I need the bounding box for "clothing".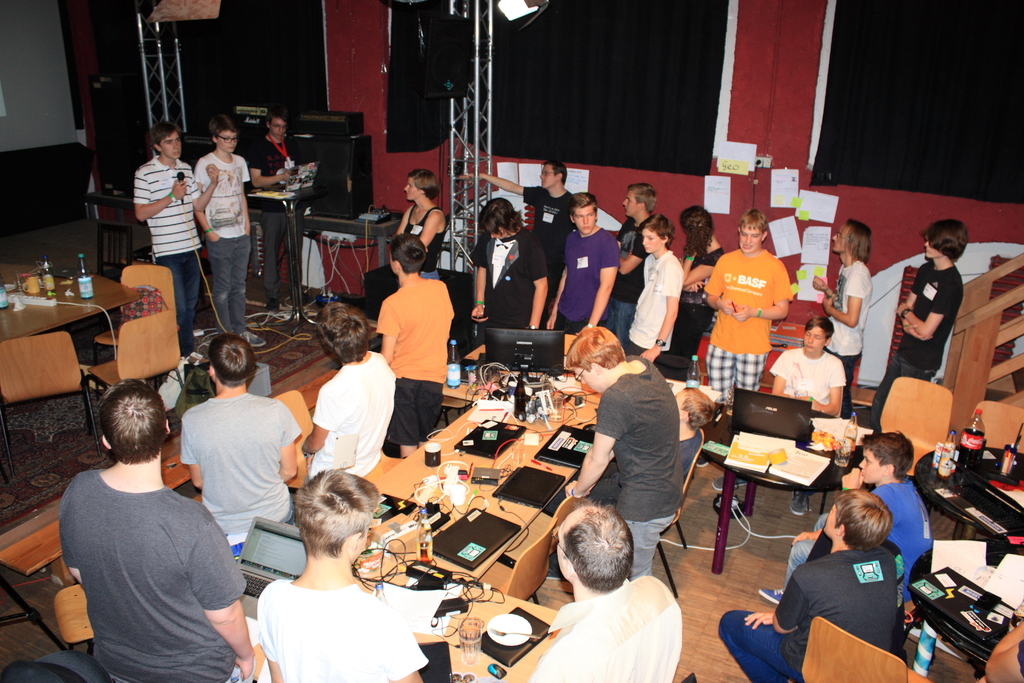
Here it is: {"x1": 392, "y1": 379, "x2": 448, "y2": 441}.
